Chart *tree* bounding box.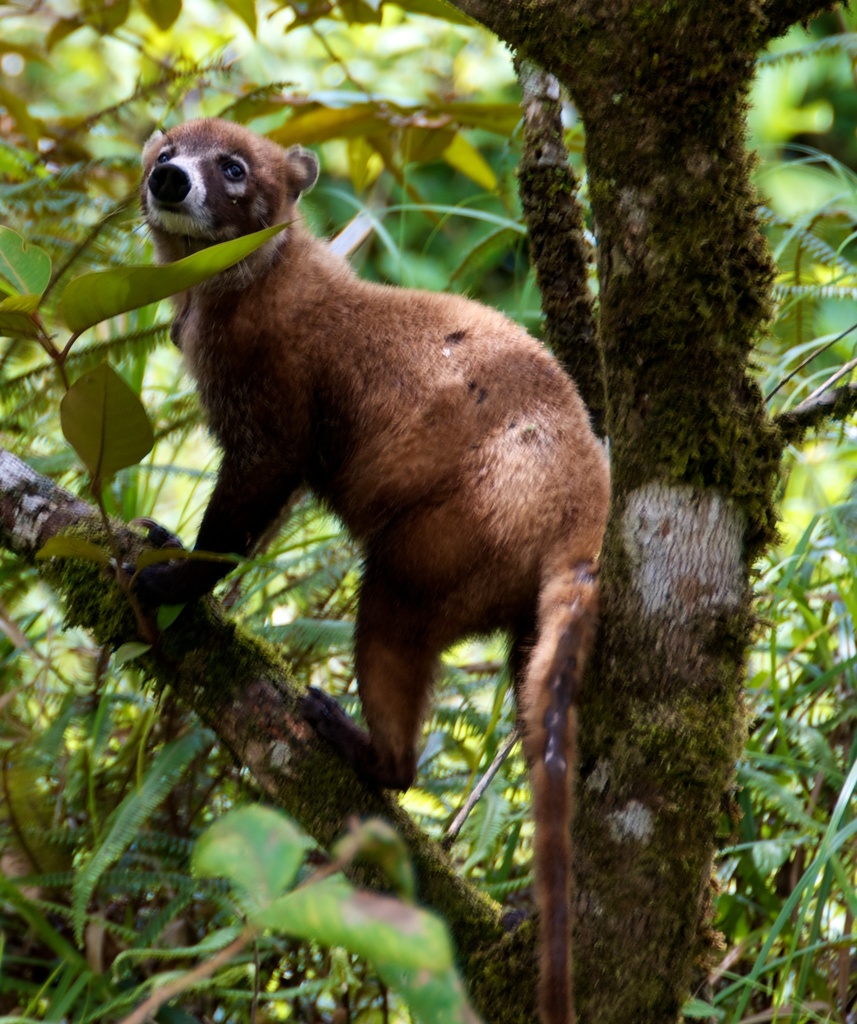
Charted: (x1=0, y1=0, x2=856, y2=1023).
